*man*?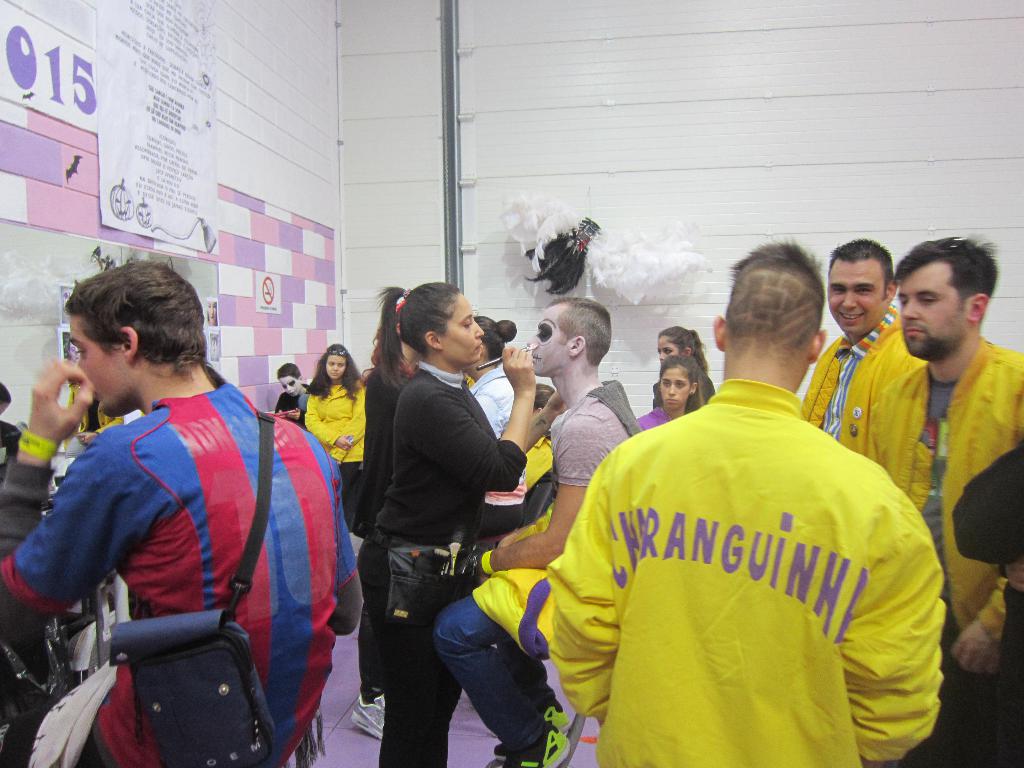
<region>547, 234, 947, 767</region>
